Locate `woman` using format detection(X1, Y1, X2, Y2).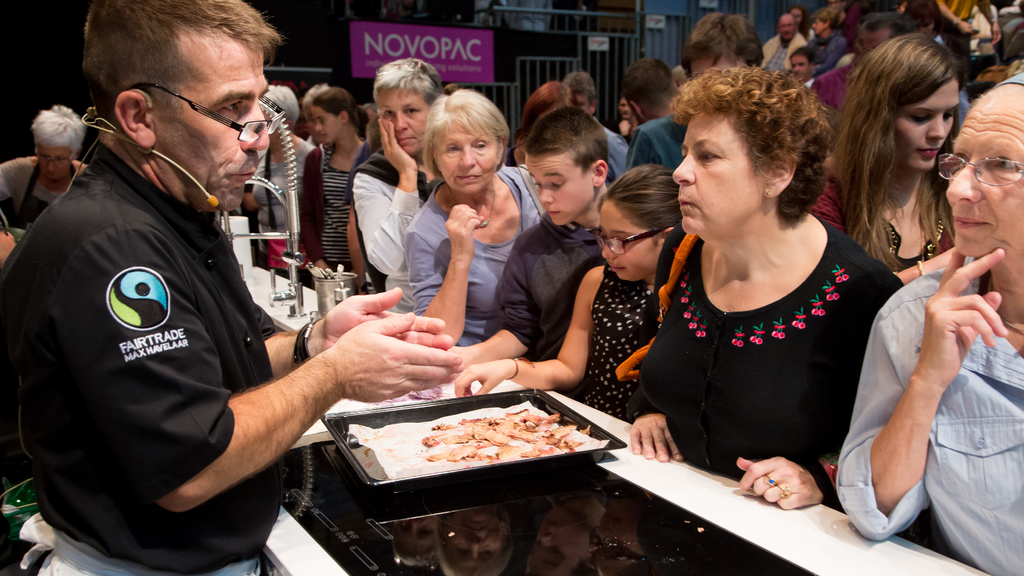
detection(303, 90, 380, 304).
